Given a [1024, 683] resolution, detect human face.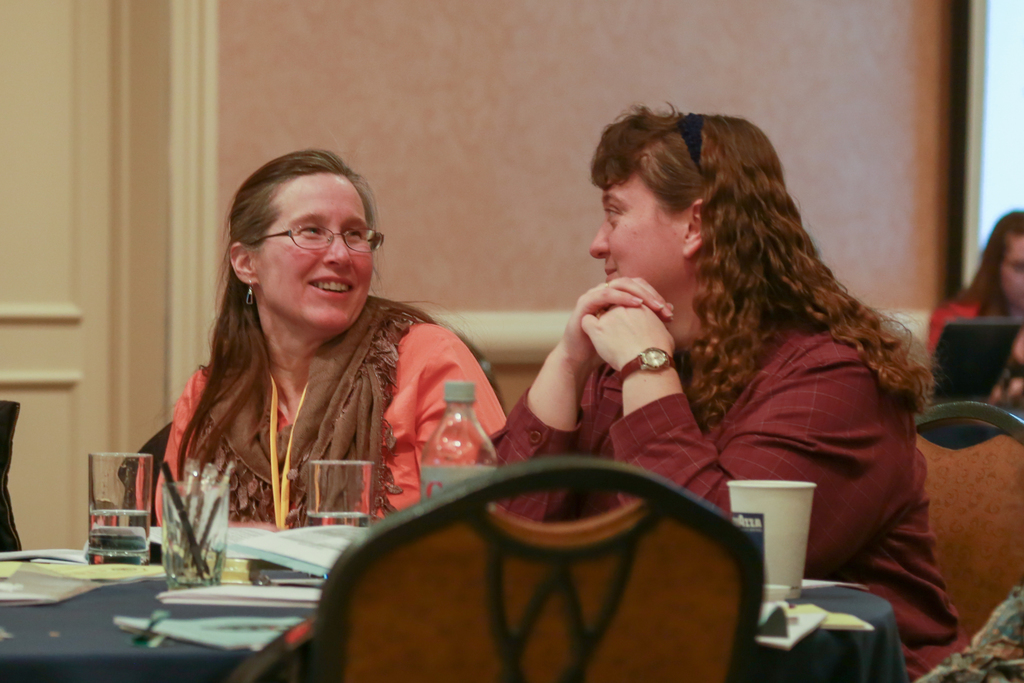
{"left": 258, "top": 174, "right": 374, "bottom": 334}.
